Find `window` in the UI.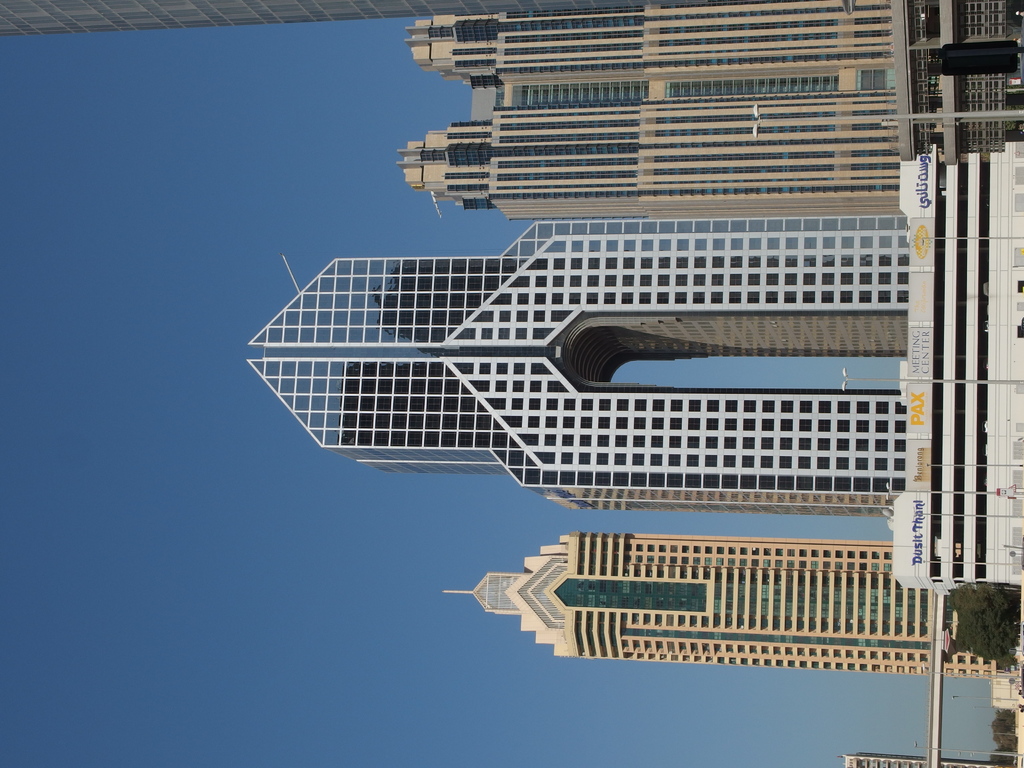
UI element at box=[532, 328, 556, 338].
